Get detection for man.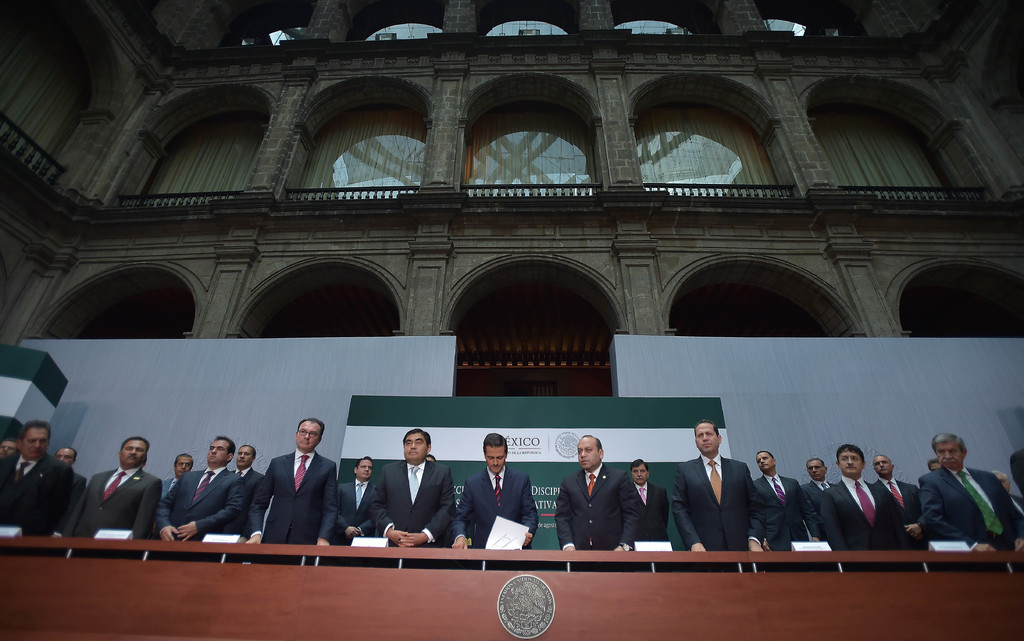
Detection: 668,418,767,569.
